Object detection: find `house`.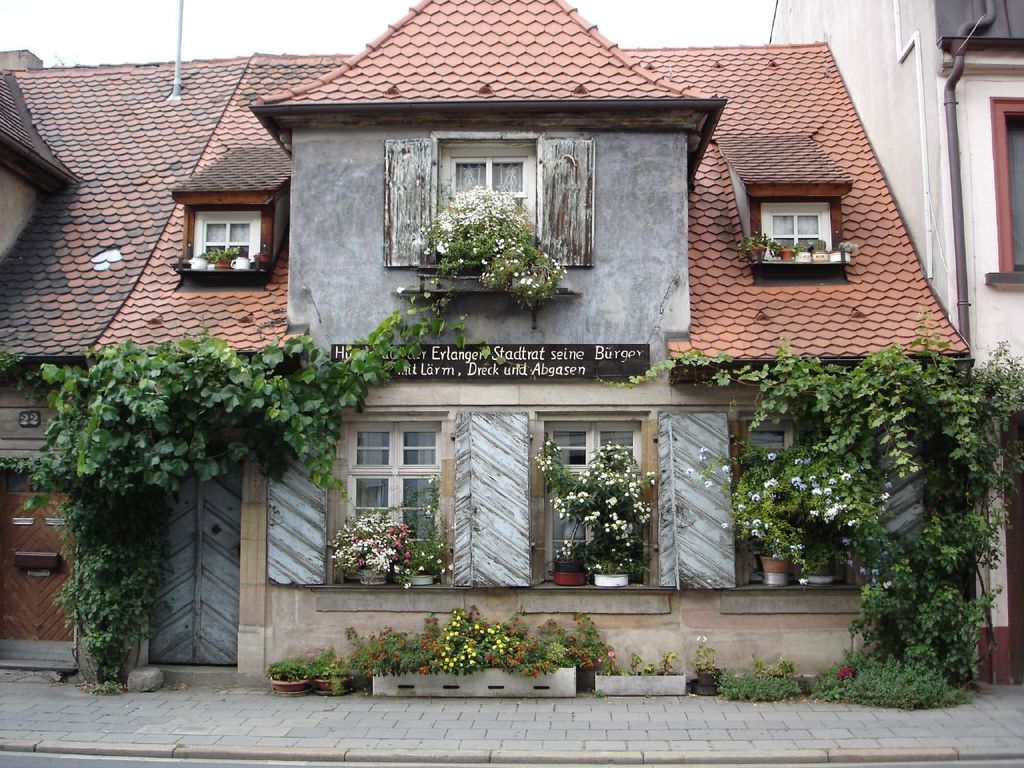
26,0,975,697.
